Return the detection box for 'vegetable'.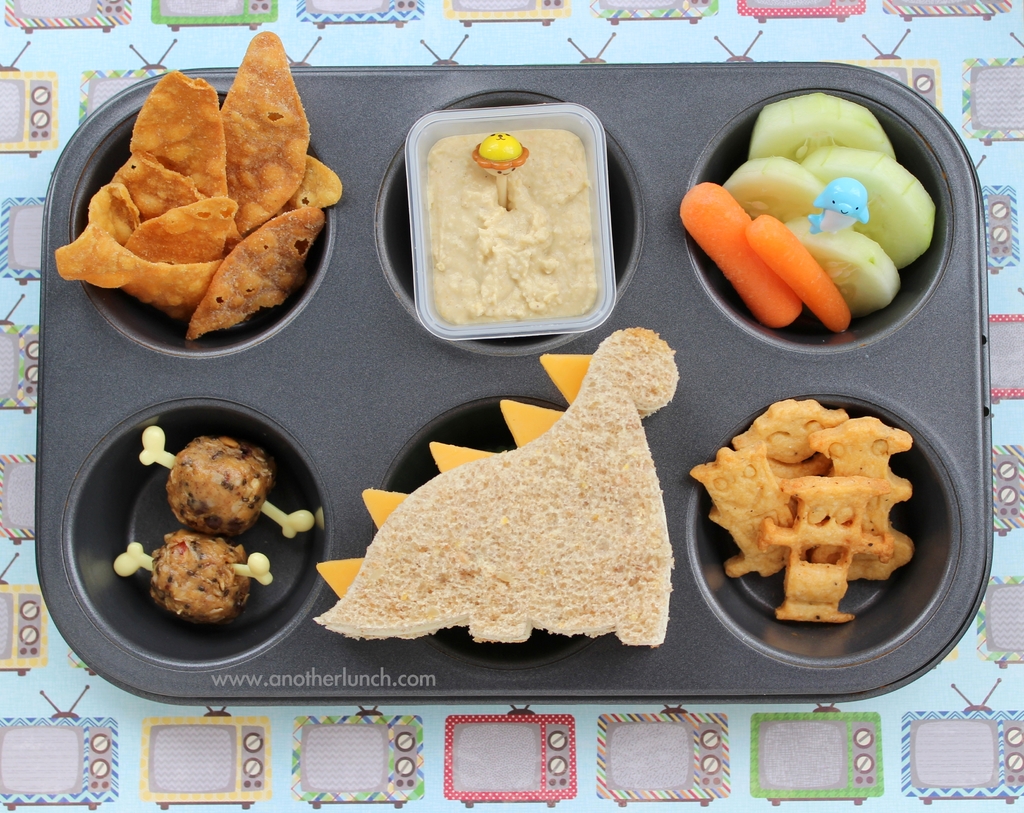
[x1=744, y1=93, x2=890, y2=165].
